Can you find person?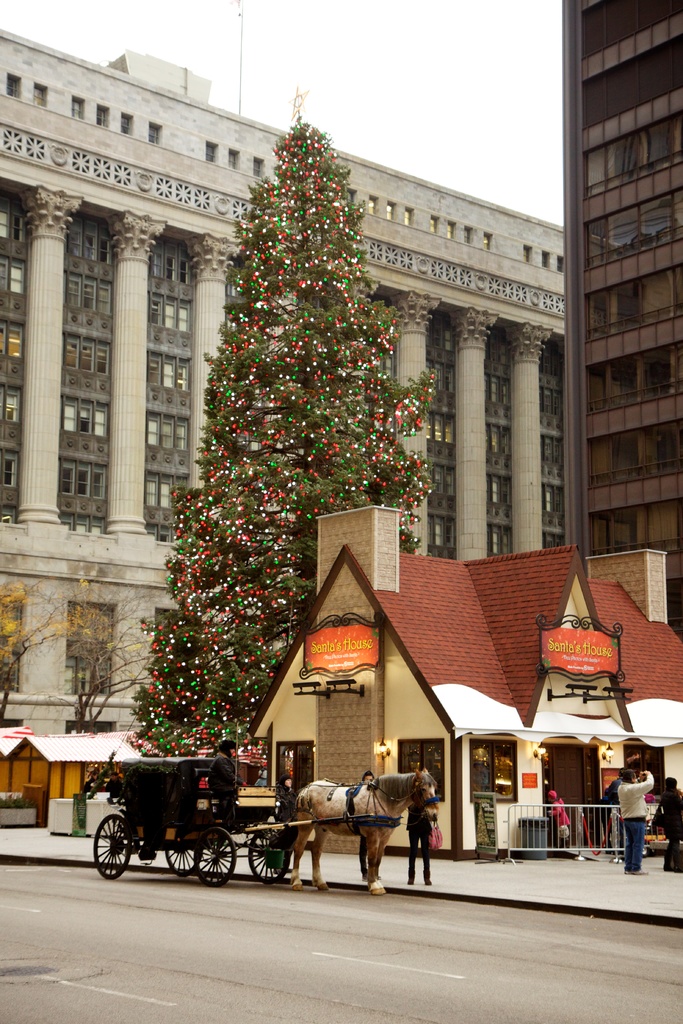
Yes, bounding box: (x1=358, y1=774, x2=377, y2=879).
